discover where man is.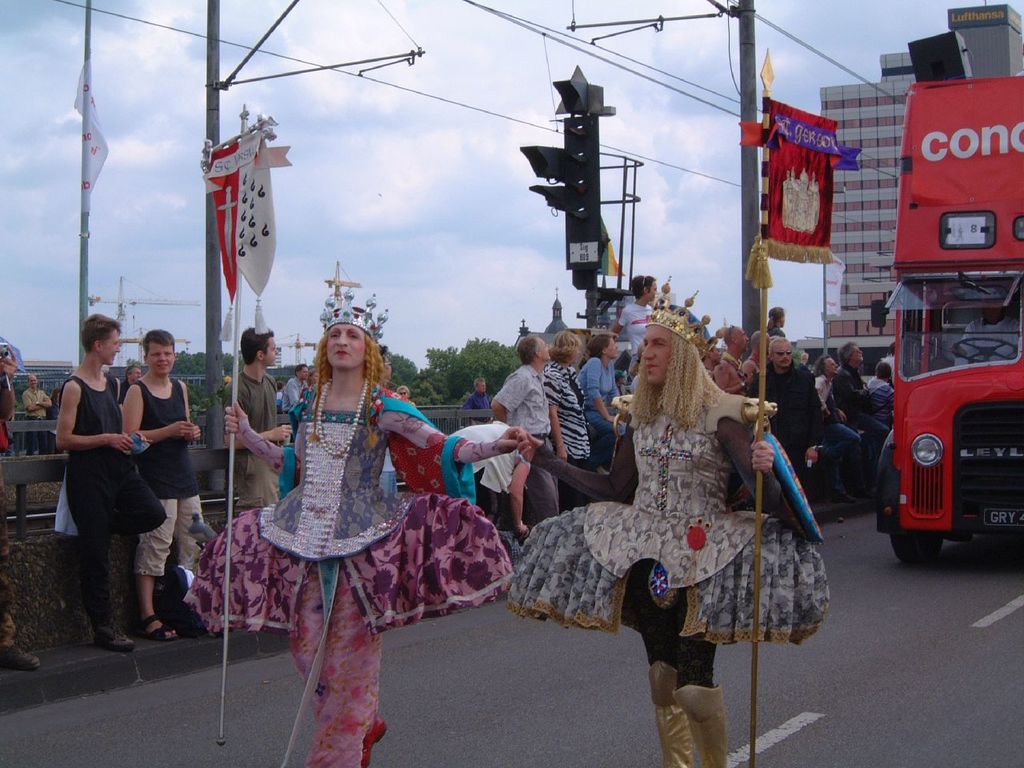
Discovered at [x1=119, y1=326, x2=209, y2=642].
